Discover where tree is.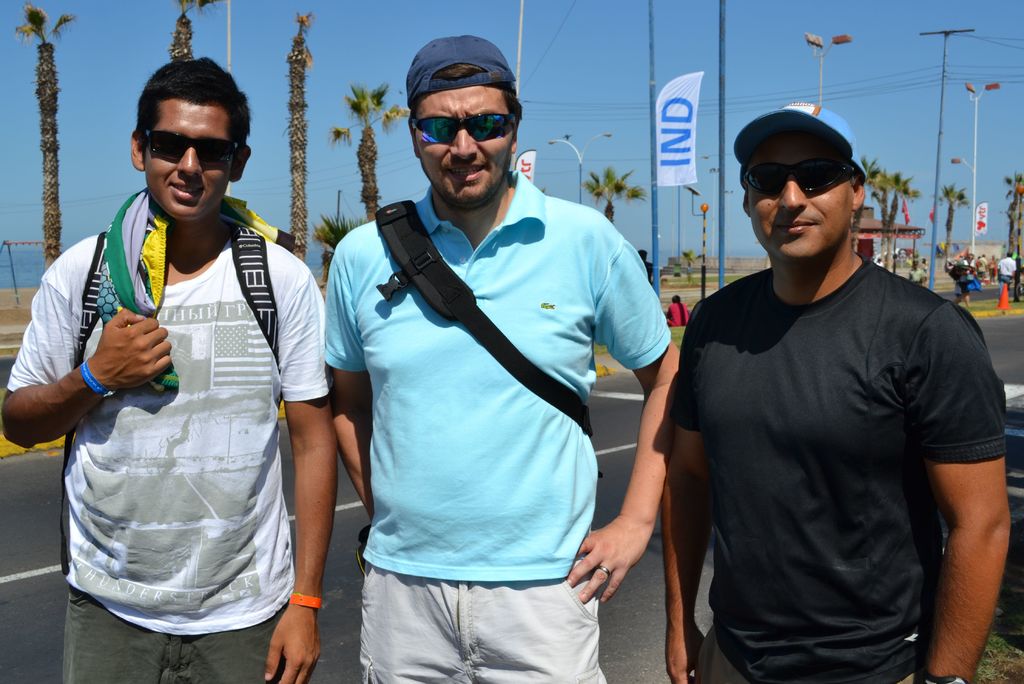
Discovered at crop(940, 186, 970, 262).
